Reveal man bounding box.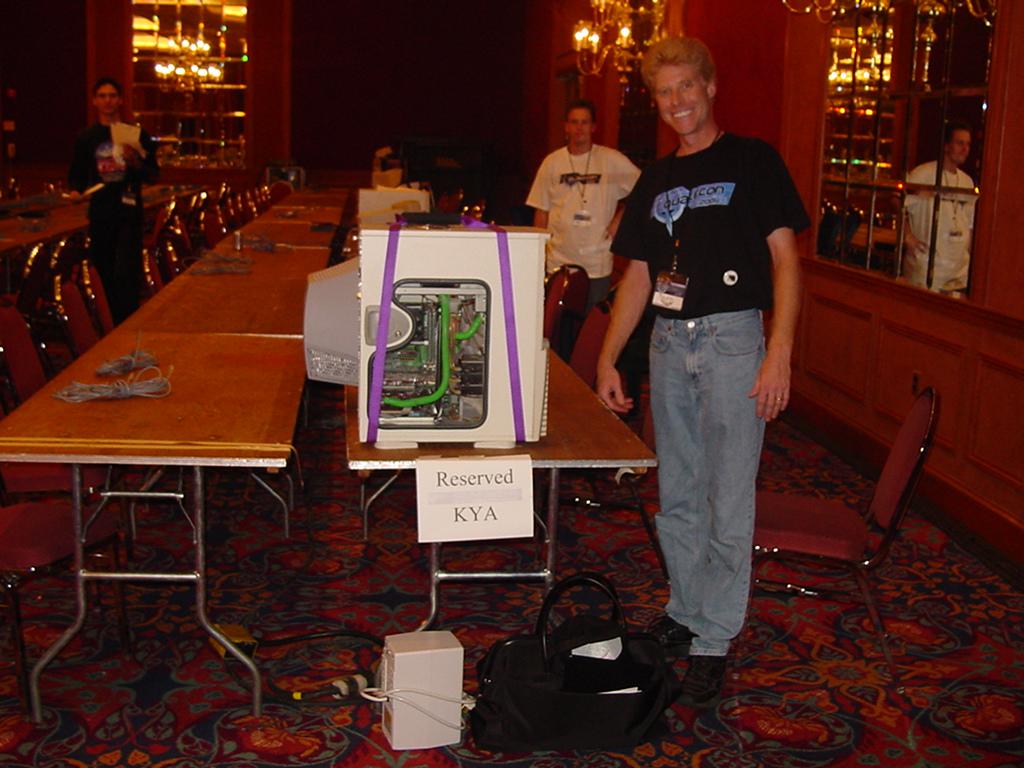
Revealed: x1=589 y1=39 x2=814 y2=717.
